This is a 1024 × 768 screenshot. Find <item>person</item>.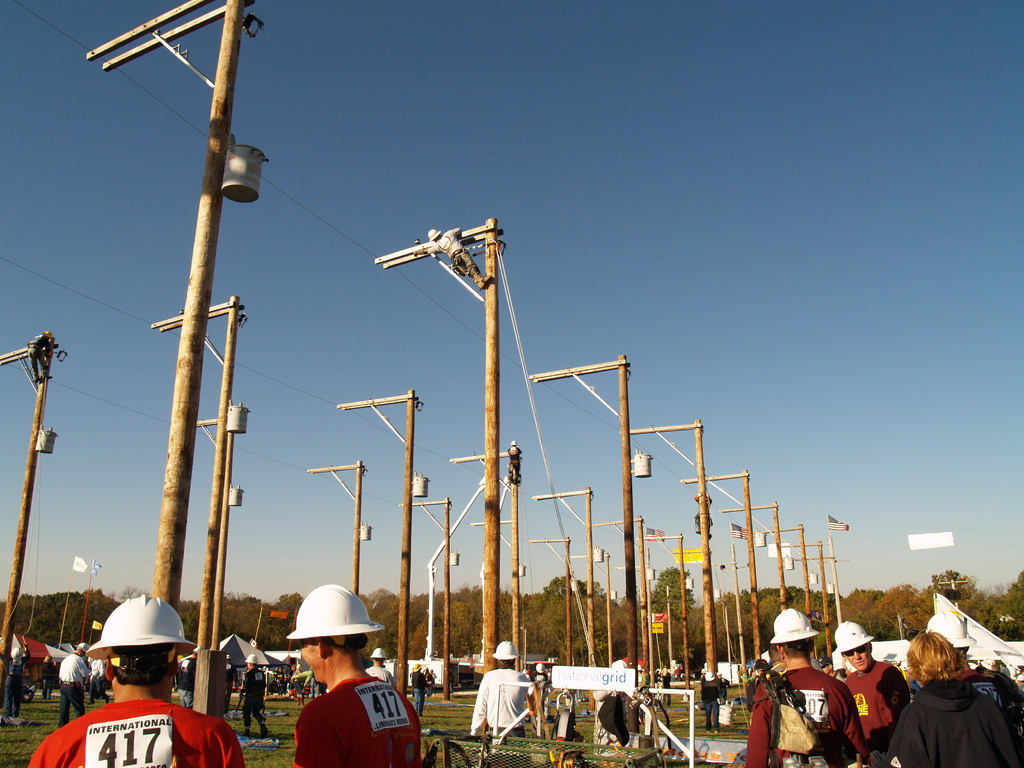
Bounding box: {"x1": 740, "y1": 609, "x2": 865, "y2": 765}.
